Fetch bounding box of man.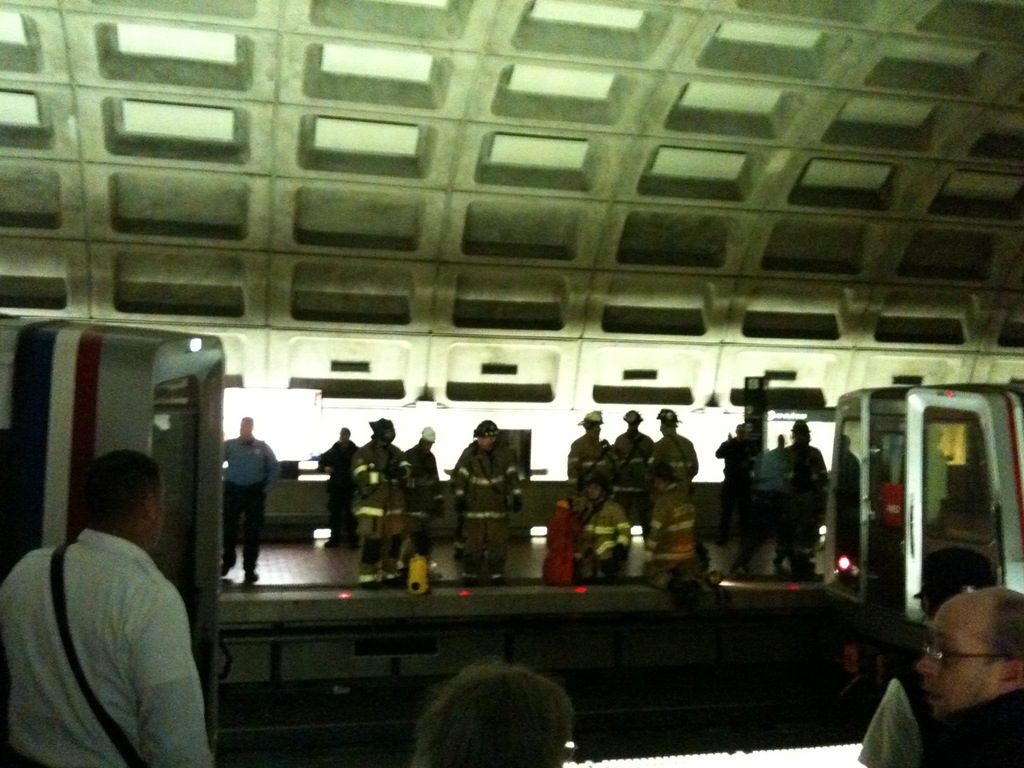
Bbox: l=396, t=426, r=444, b=562.
